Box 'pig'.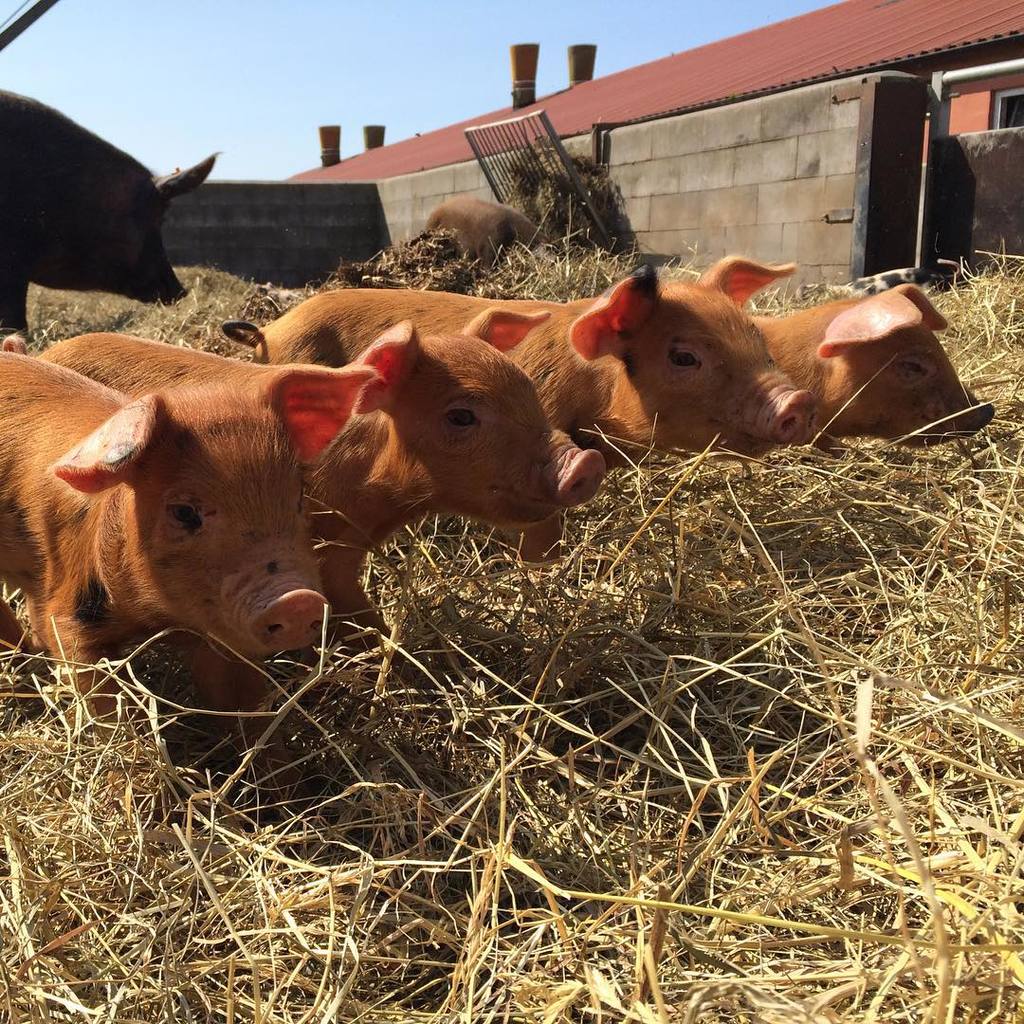
[x1=223, y1=250, x2=817, y2=583].
